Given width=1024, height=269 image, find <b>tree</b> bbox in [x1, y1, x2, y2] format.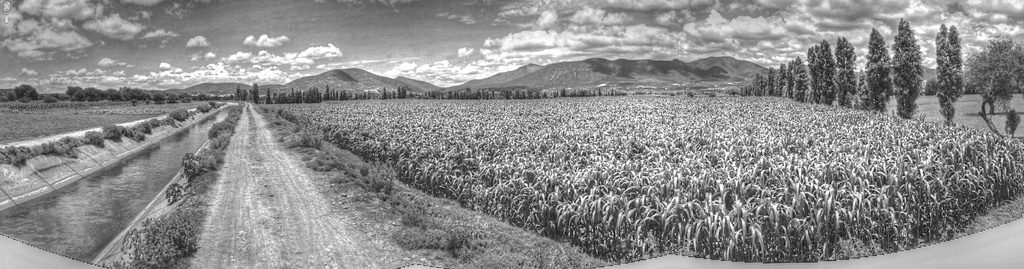
[442, 52, 765, 96].
